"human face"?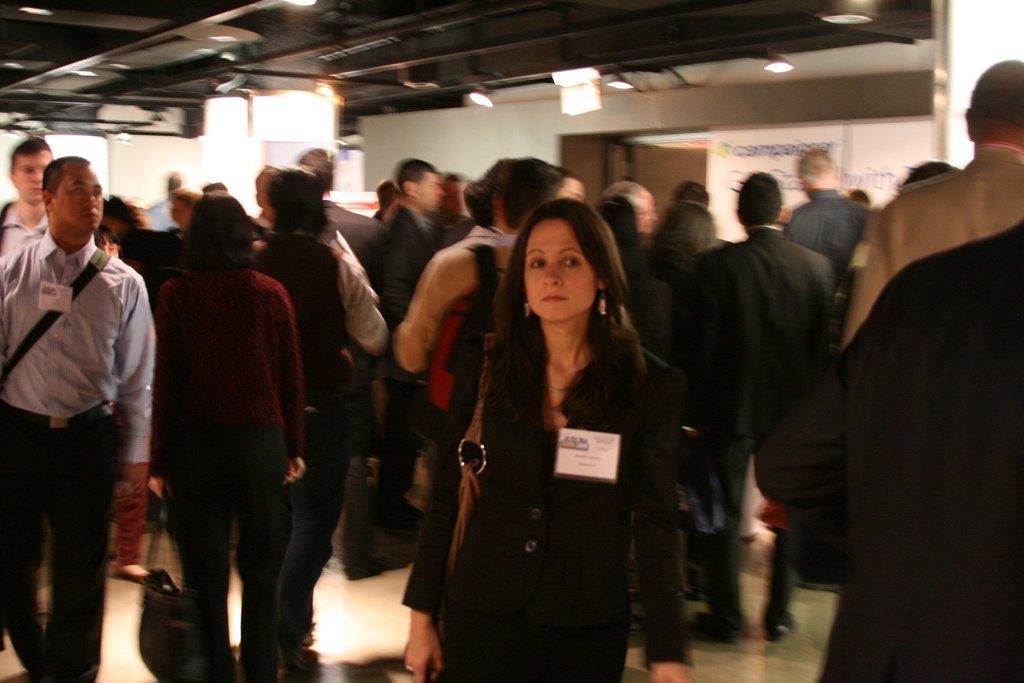
crop(525, 218, 594, 322)
